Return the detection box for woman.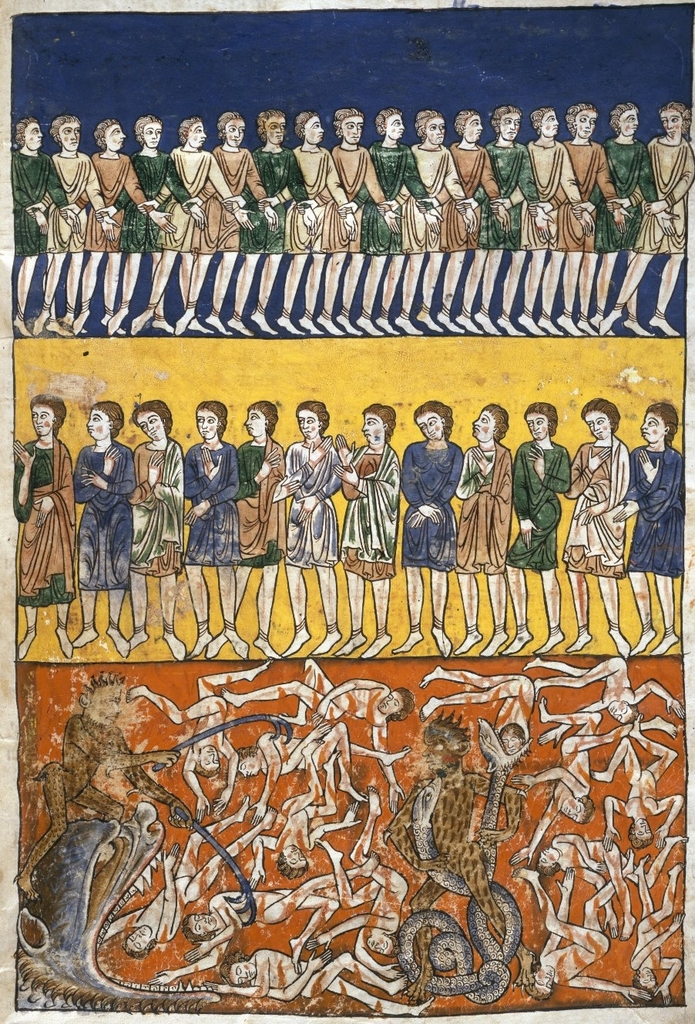
crop(340, 392, 401, 665).
